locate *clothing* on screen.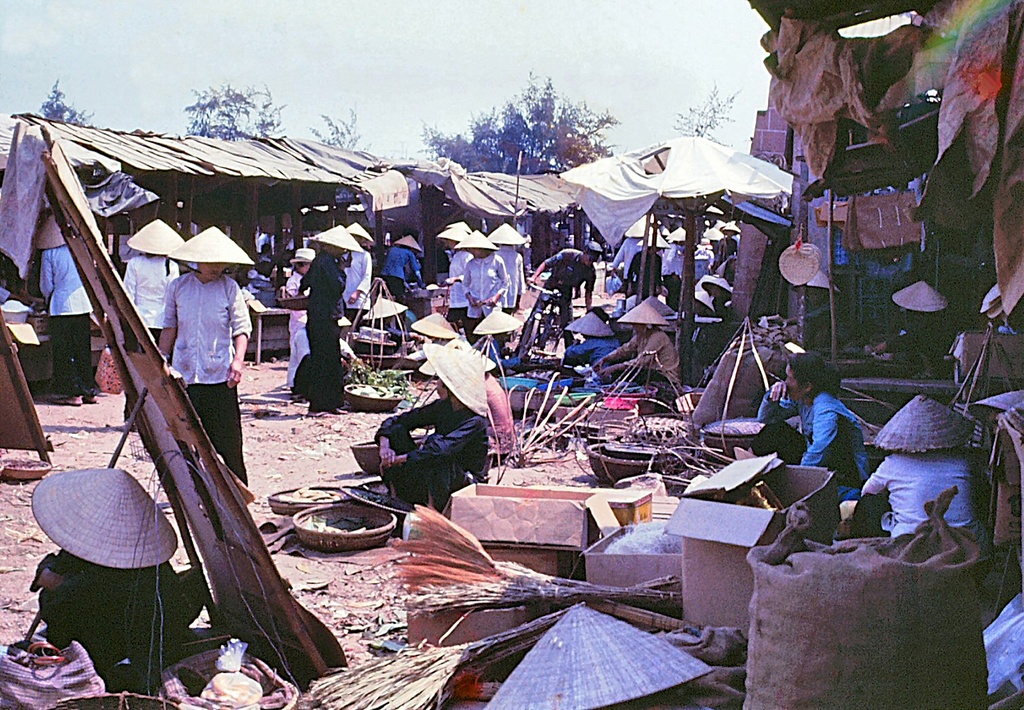
On screen at <bbox>157, 271, 249, 487</bbox>.
